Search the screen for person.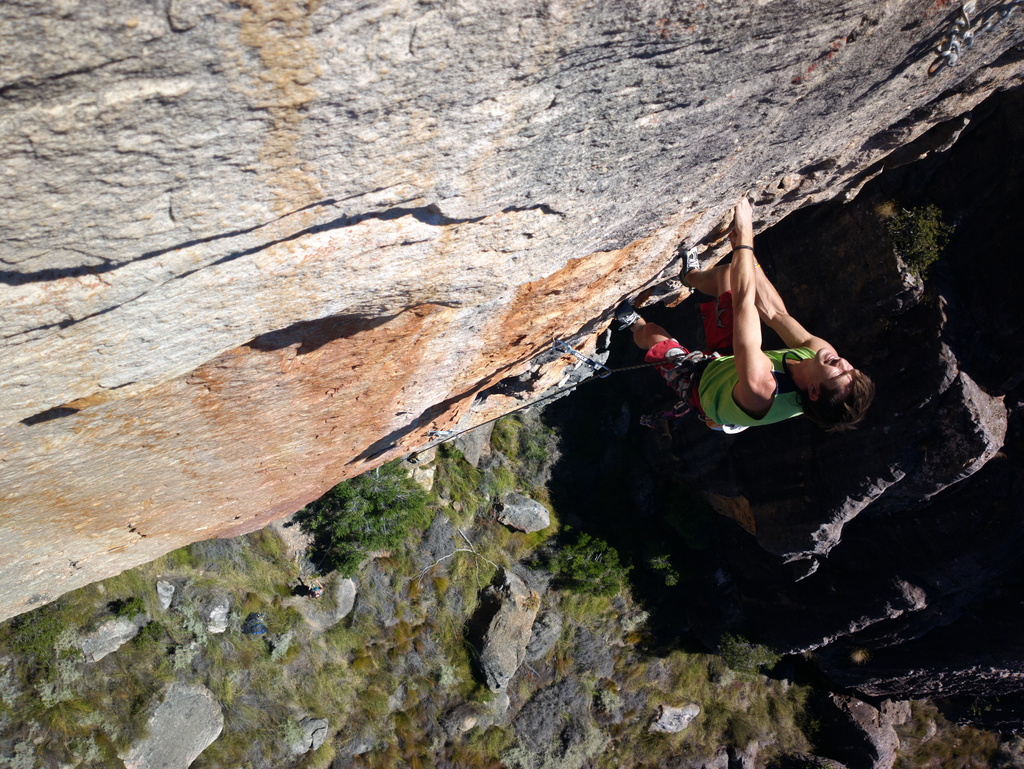
Found at [645,199,851,484].
